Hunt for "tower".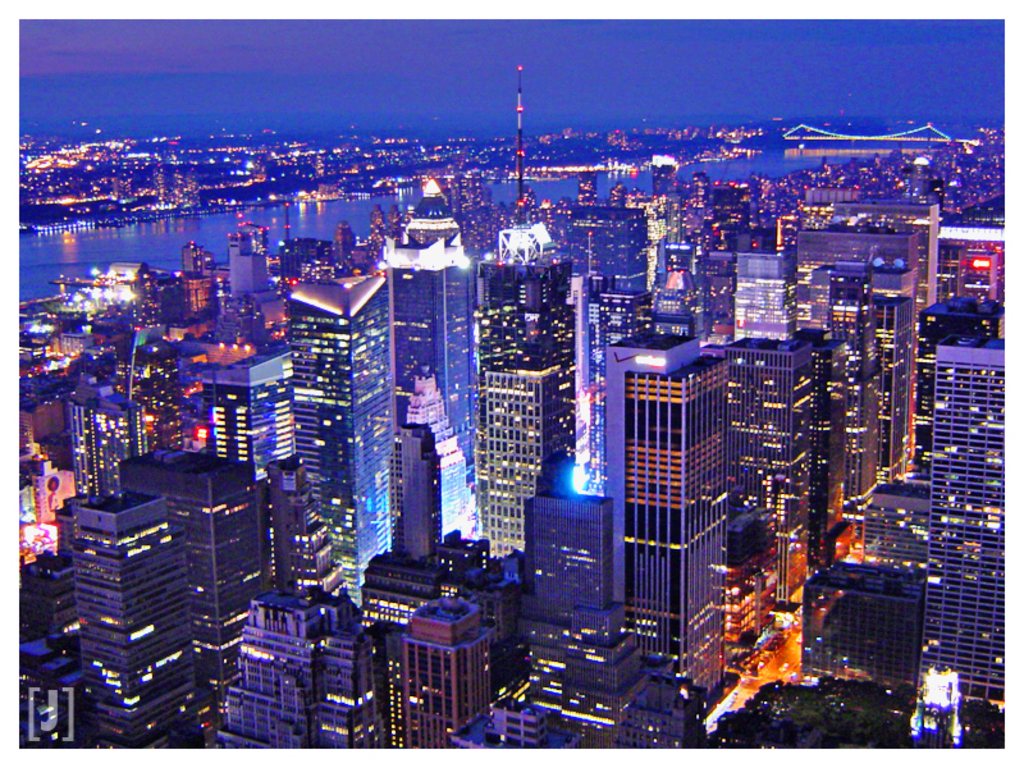
Hunted down at [x1=923, y1=332, x2=1010, y2=707].
